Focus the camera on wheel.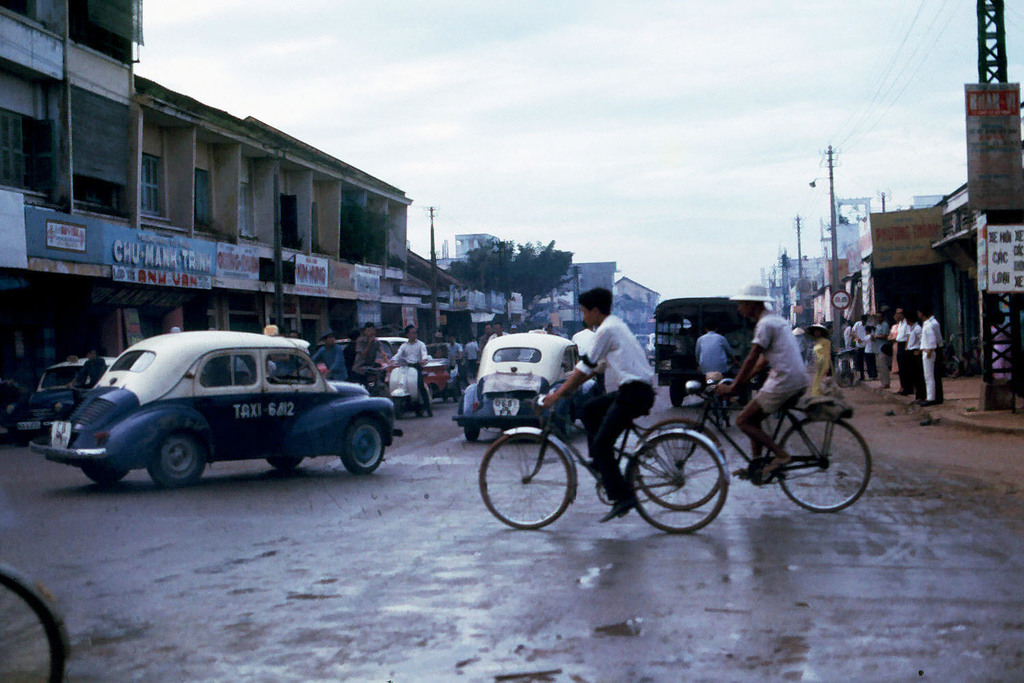
Focus region: detection(465, 426, 485, 444).
